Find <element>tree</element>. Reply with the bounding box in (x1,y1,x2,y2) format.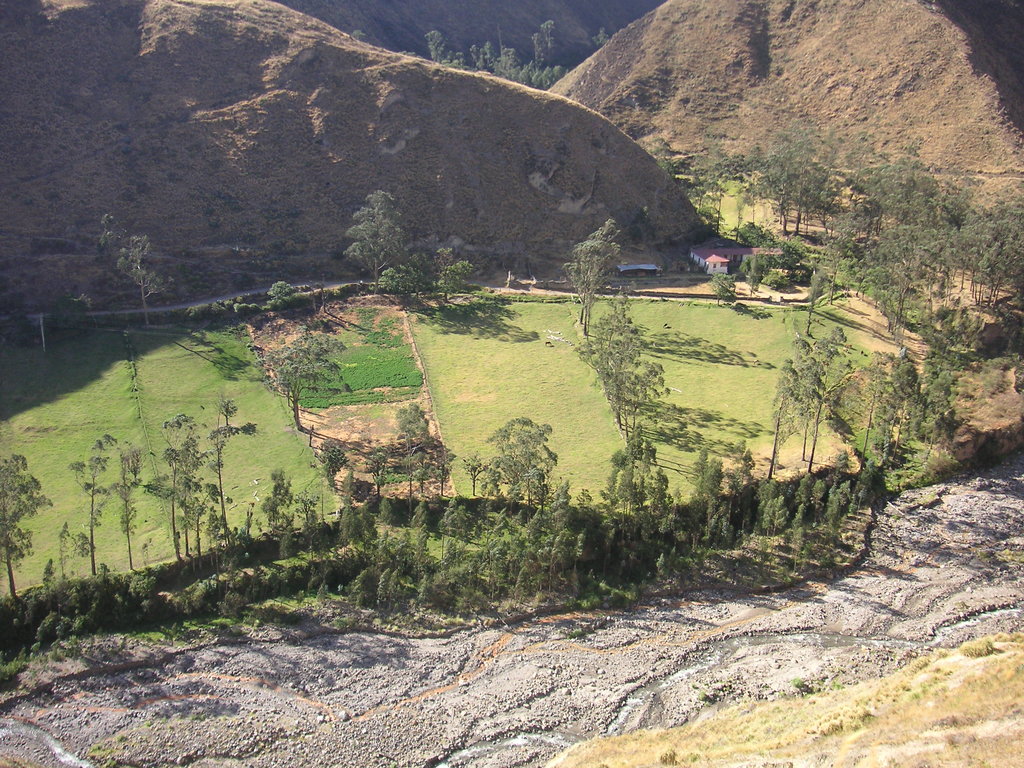
(593,24,611,48).
